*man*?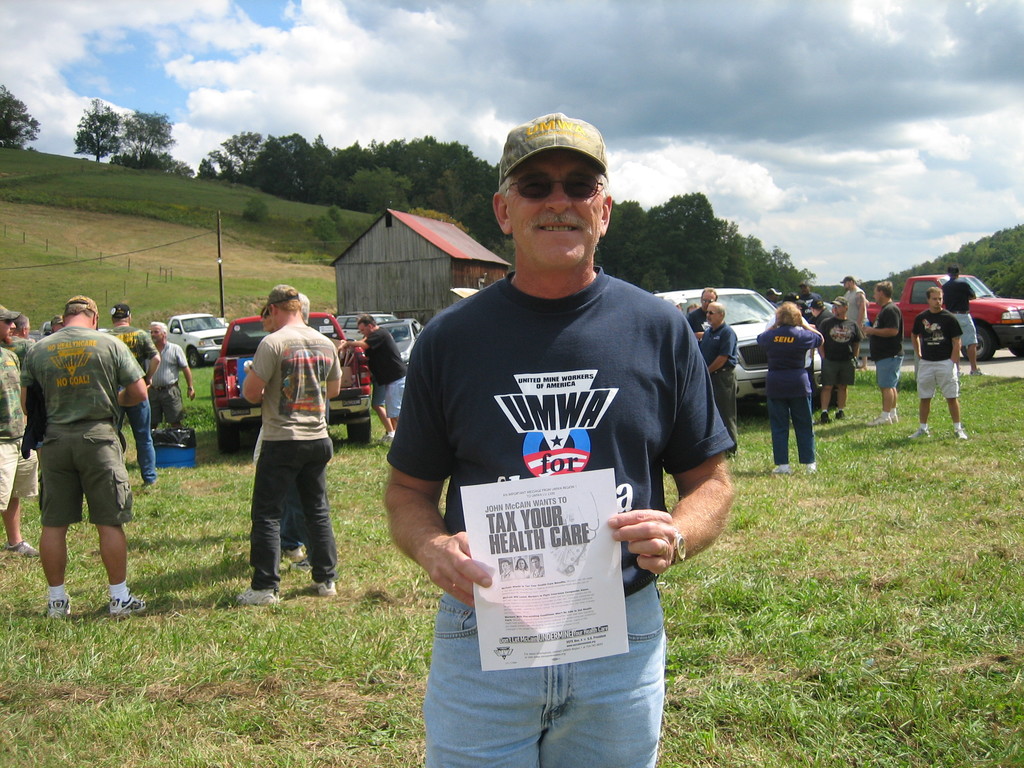
[x1=499, y1=561, x2=516, y2=579]
